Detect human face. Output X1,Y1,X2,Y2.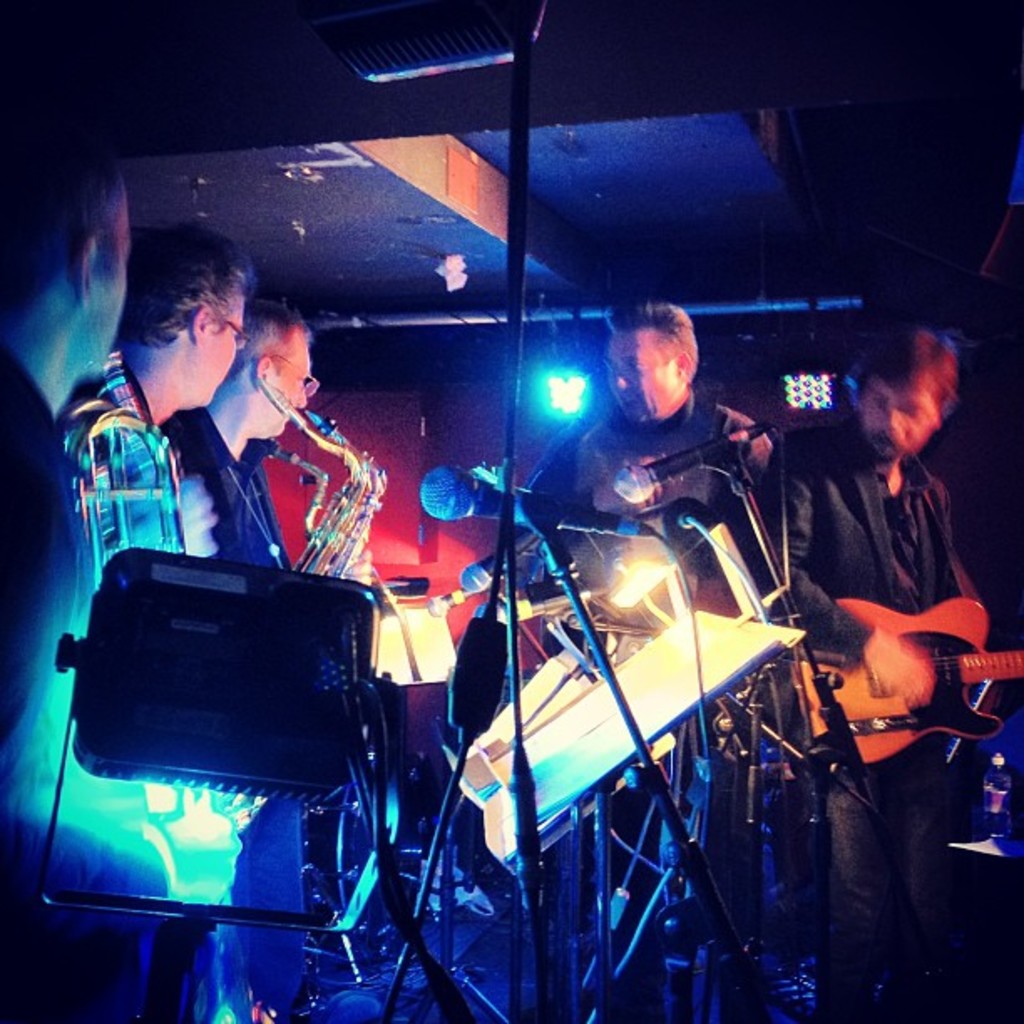
202,301,244,398.
